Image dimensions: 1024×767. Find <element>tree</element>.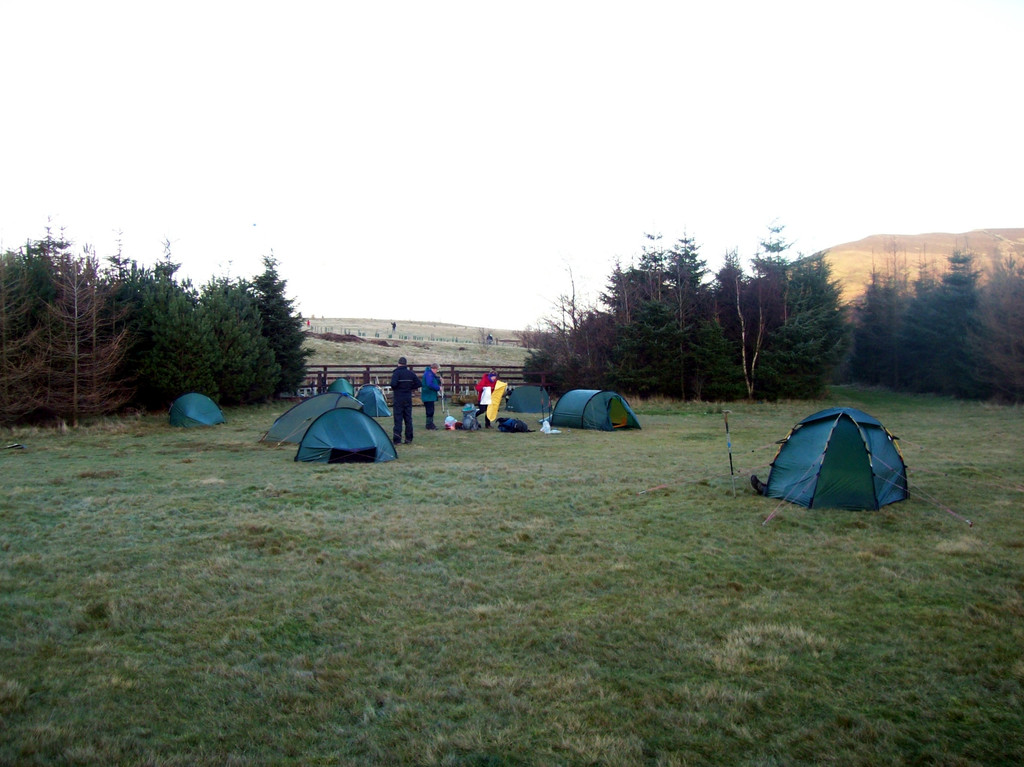
locate(0, 268, 47, 425).
